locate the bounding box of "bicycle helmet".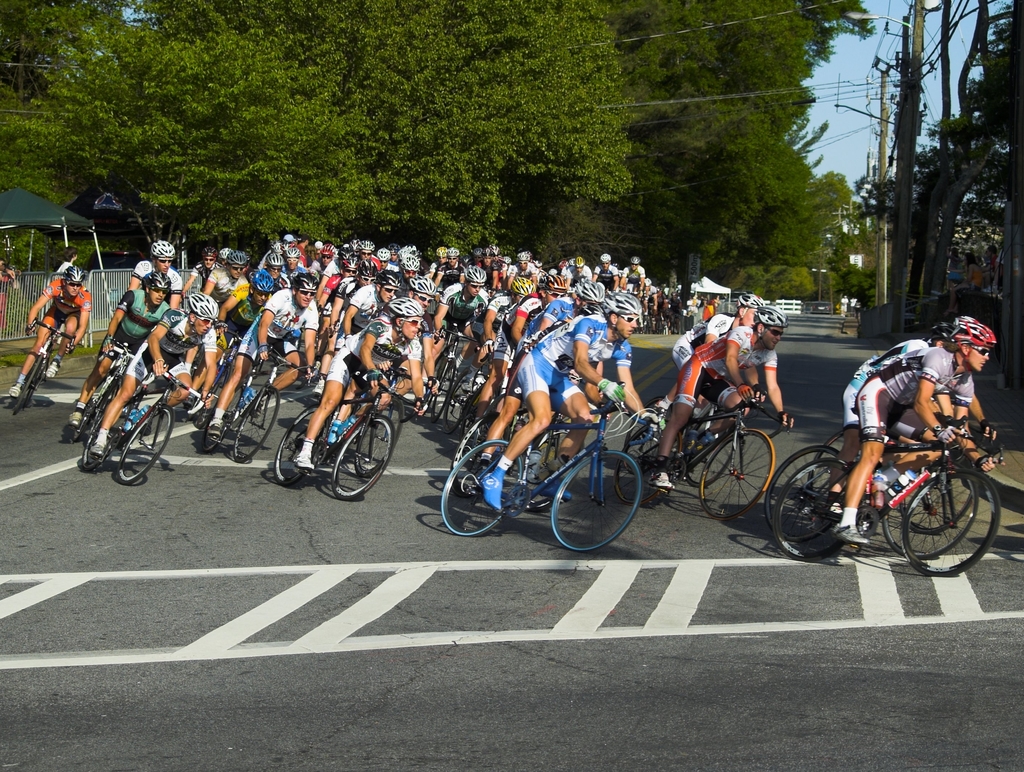
Bounding box: [x1=184, y1=296, x2=218, y2=321].
